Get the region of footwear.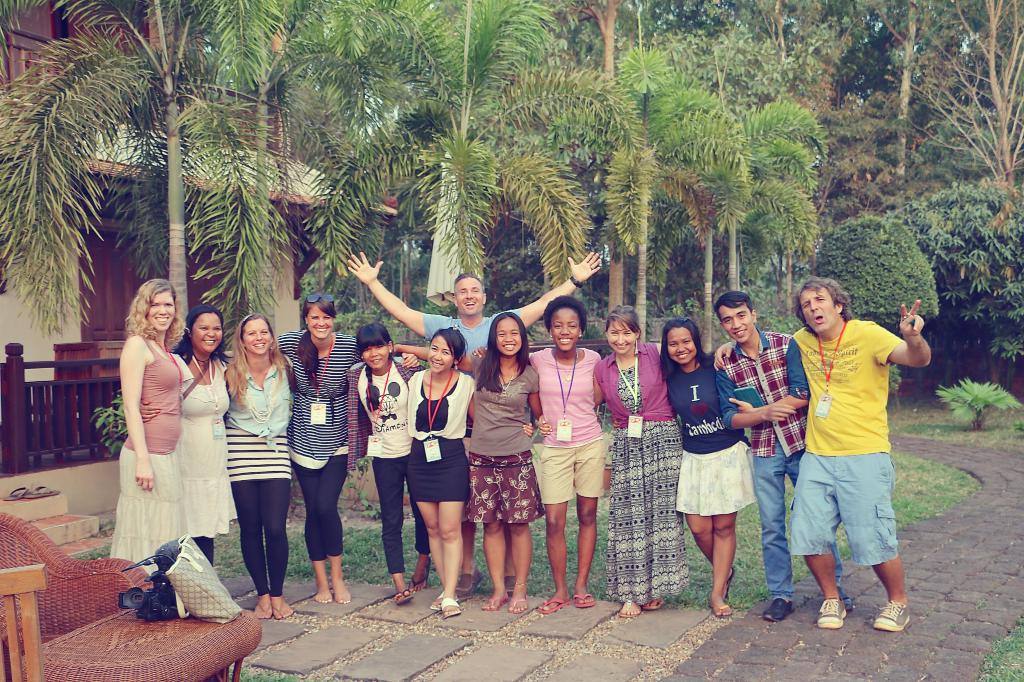
[left=26, top=482, right=63, bottom=499].
